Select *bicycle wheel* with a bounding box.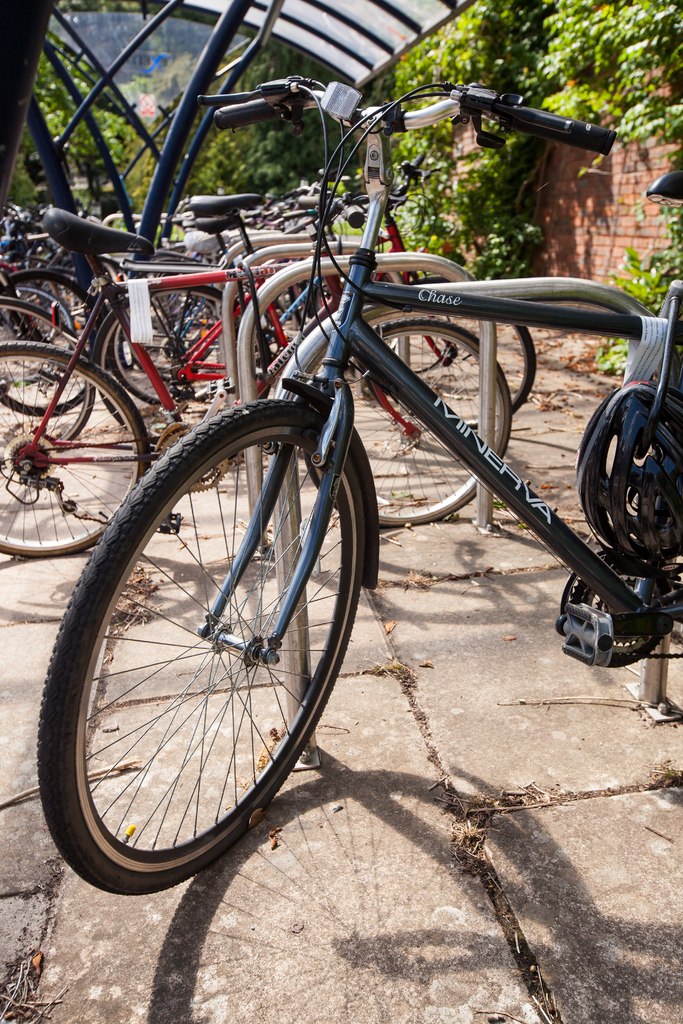
[x1=36, y1=413, x2=379, y2=895].
